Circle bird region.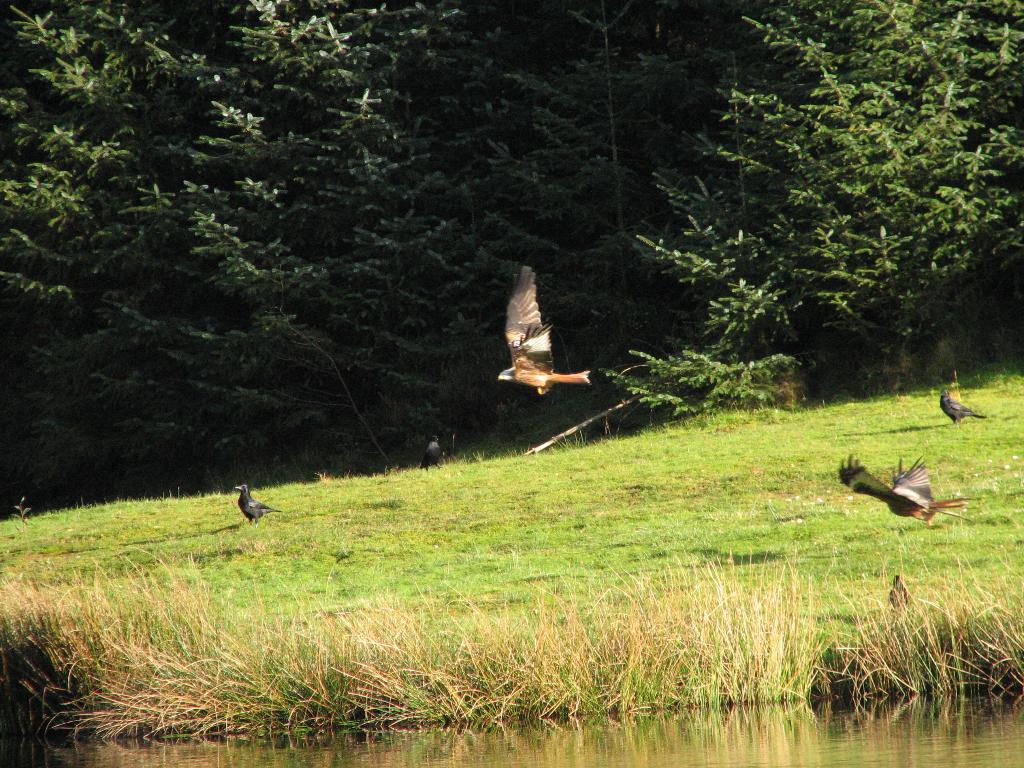
Region: [x1=230, y1=489, x2=285, y2=524].
